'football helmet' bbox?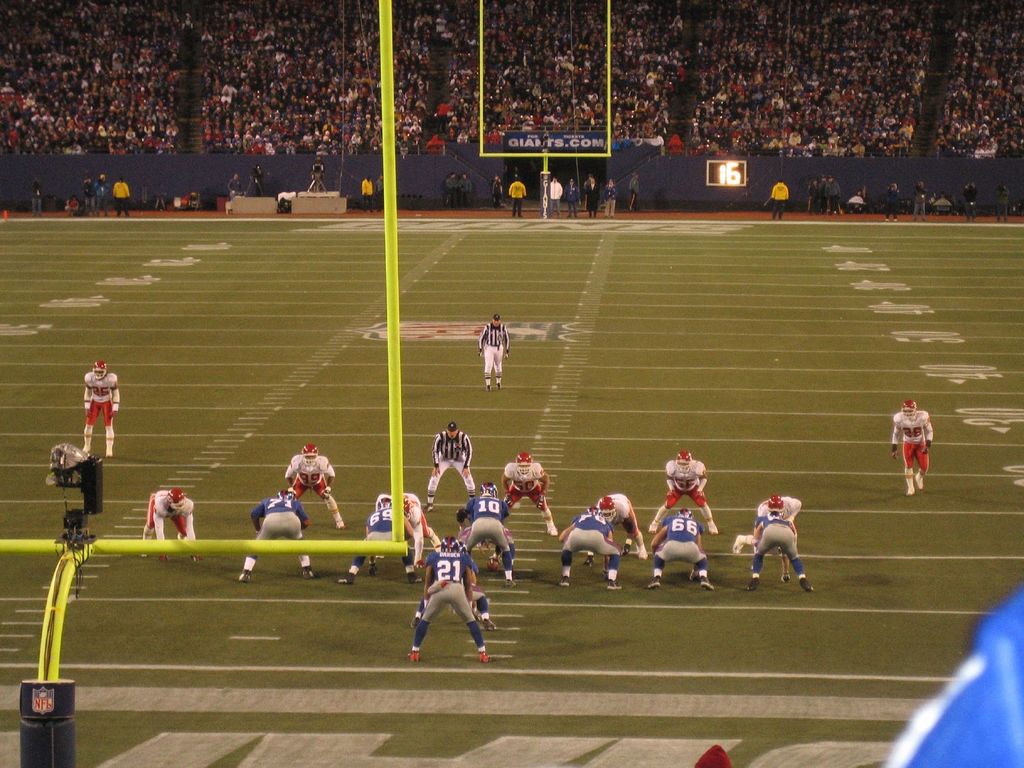
[440,532,465,552]
